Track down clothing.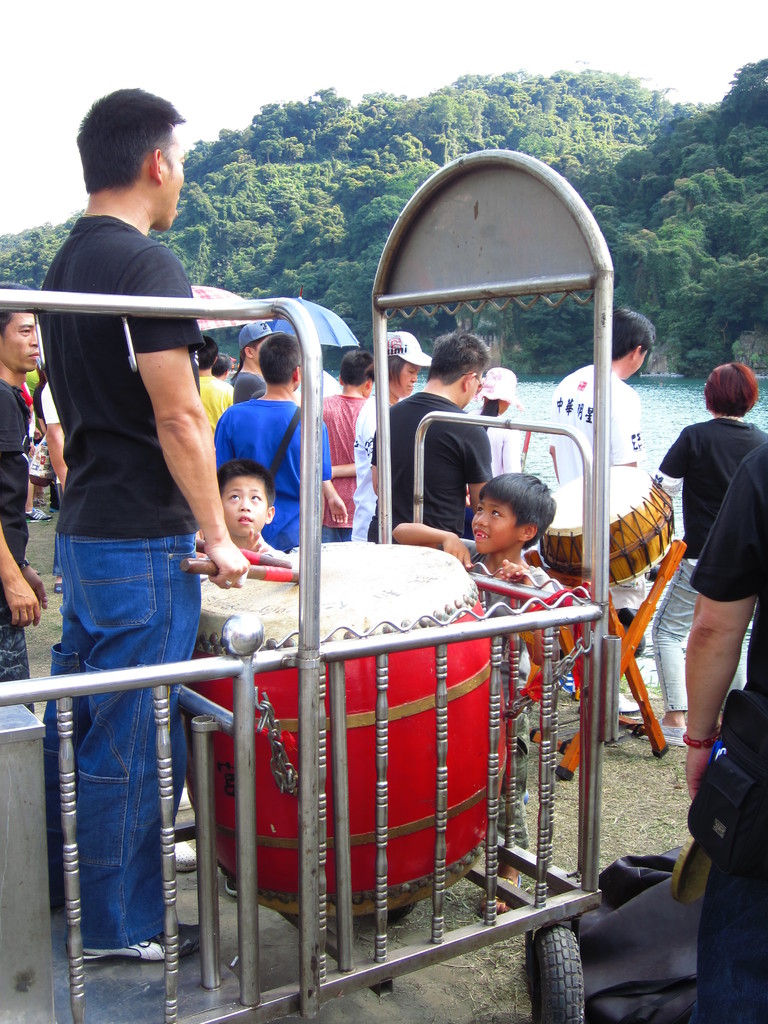
Tracked to 200 381 230 513.
